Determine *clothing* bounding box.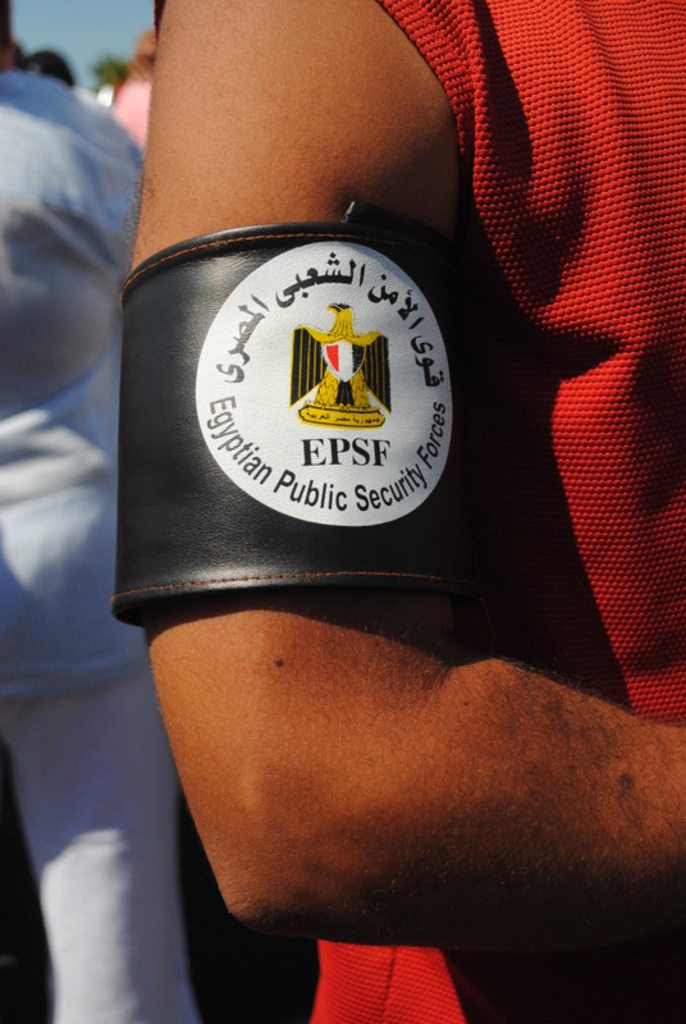
Determined: bbox=(138, 0, 677, 1023).
